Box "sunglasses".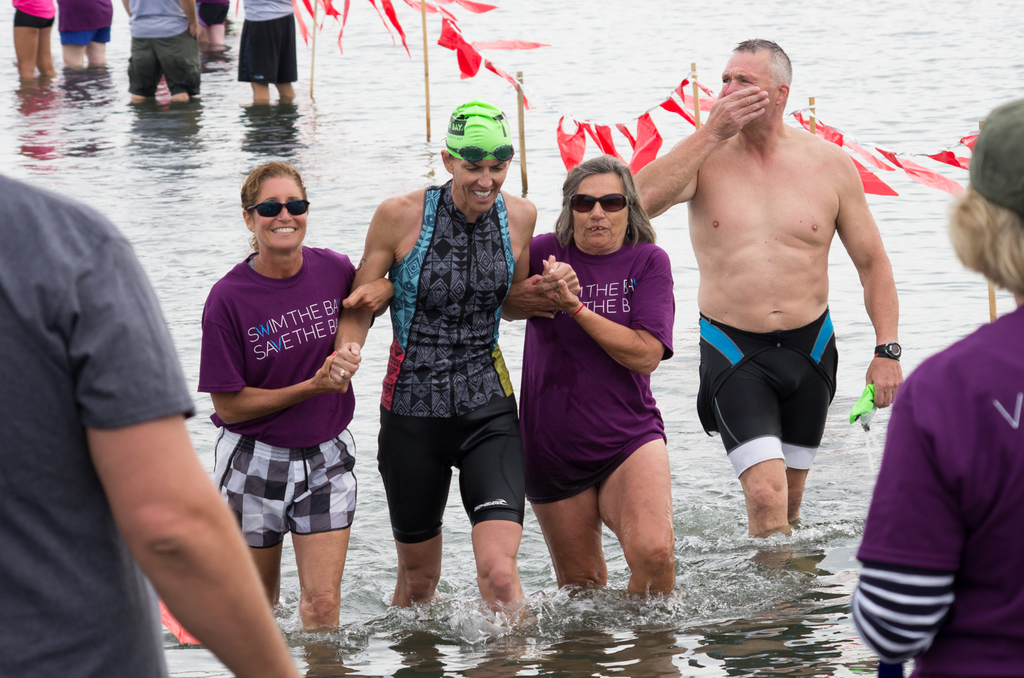
{"x1": 244, "y1": 200, "x2": 309, "y2": 219}.
